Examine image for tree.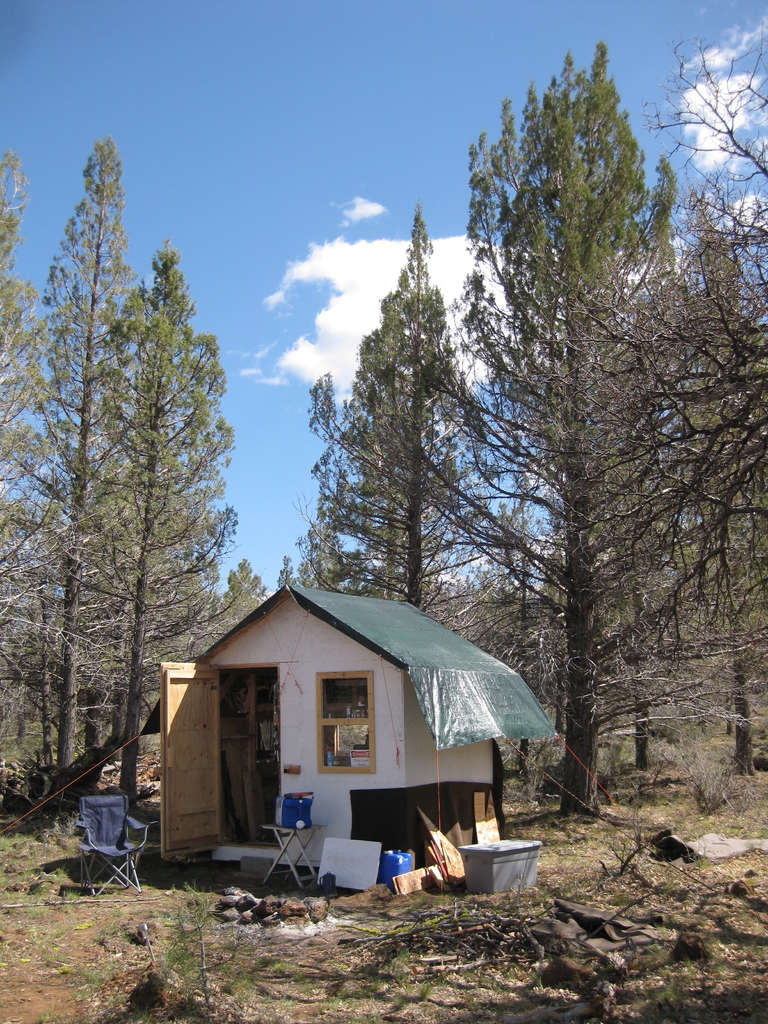
Examination result: <box>284,218,428,605</box>.
